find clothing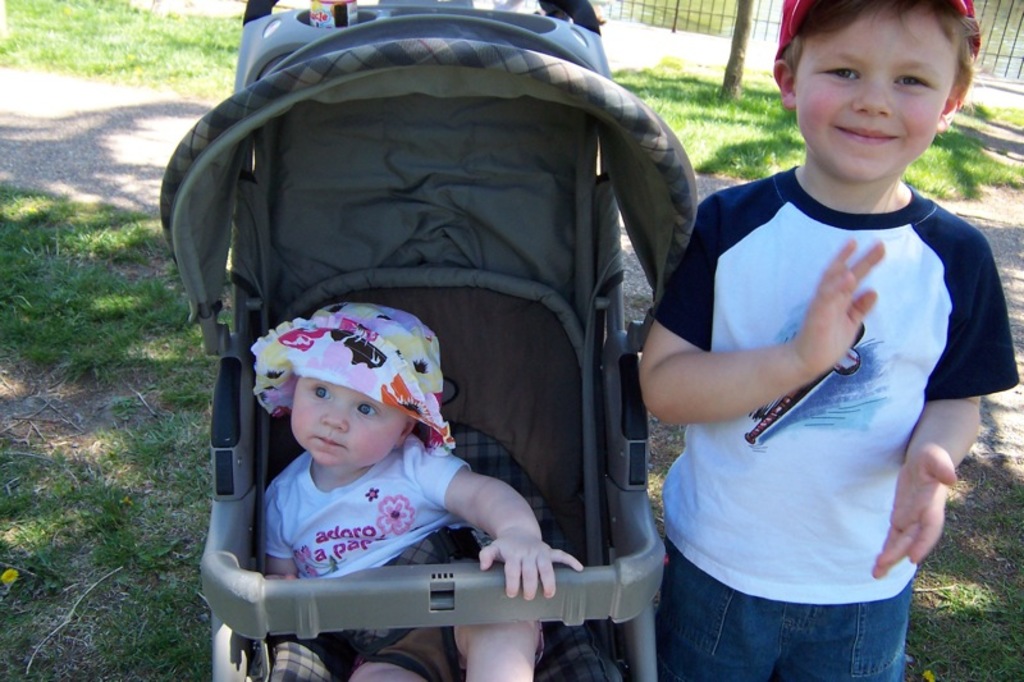
x1=243 y1=289 x2=472 y2=450
